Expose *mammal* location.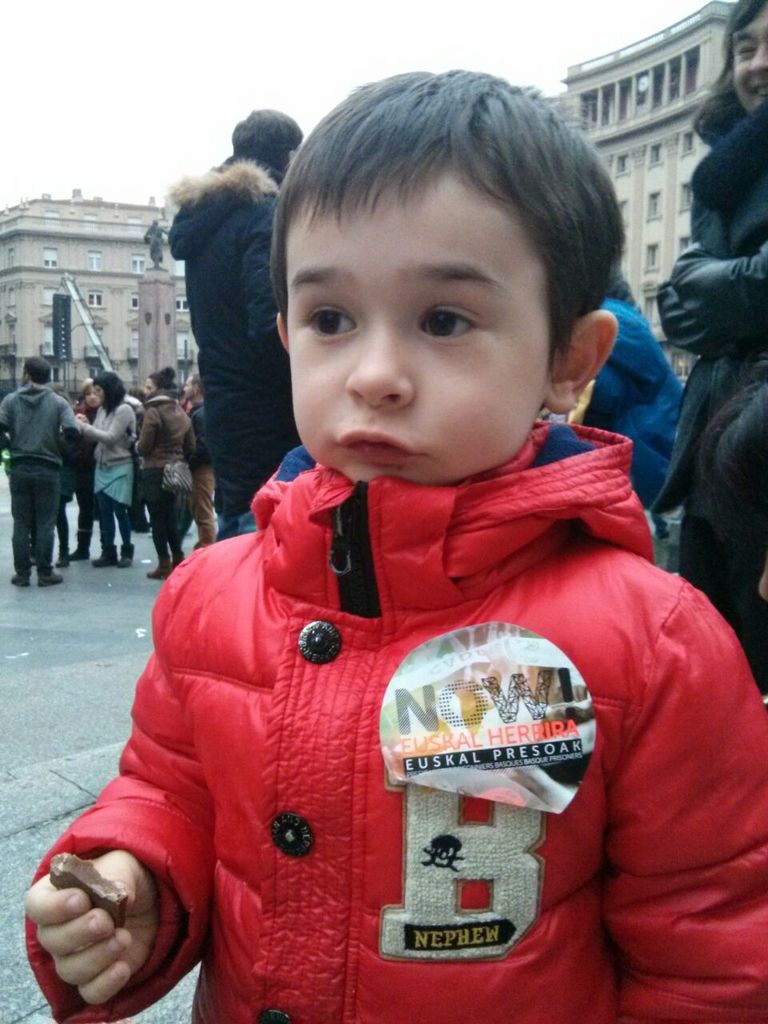
Exposed at region(562, 262, 701, 533).
